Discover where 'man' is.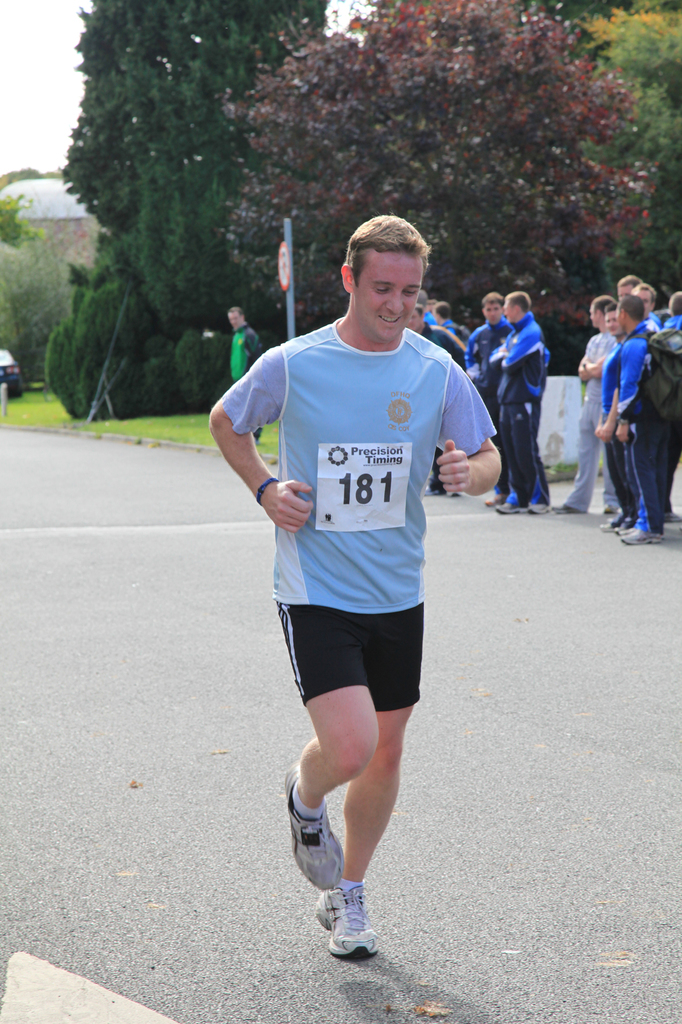
Discovered at [x1=230, y1=214, x2=483, y2=919].
